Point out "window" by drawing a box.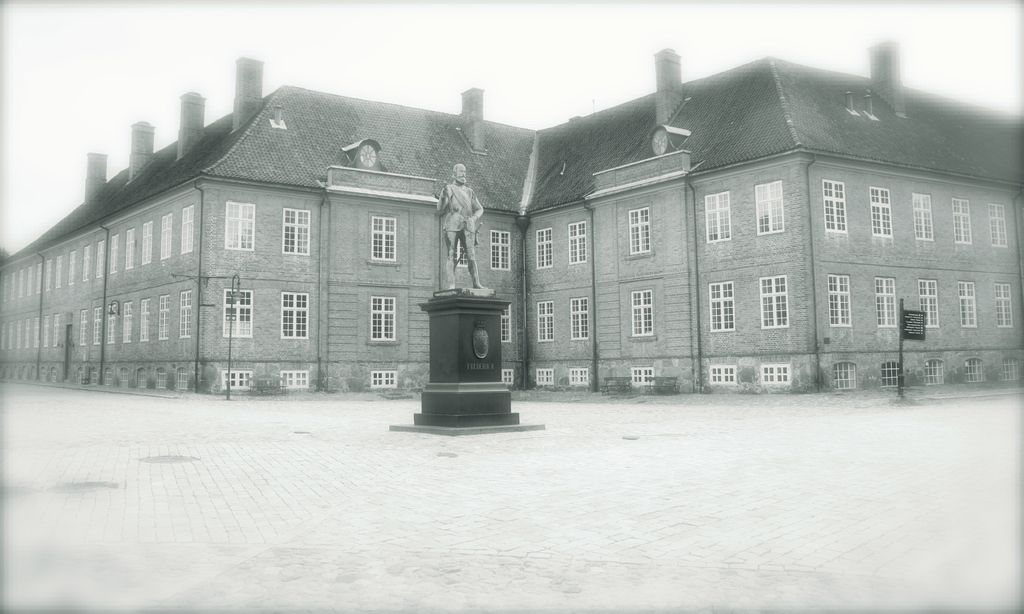
Rect(106, 370, 113, 388).
